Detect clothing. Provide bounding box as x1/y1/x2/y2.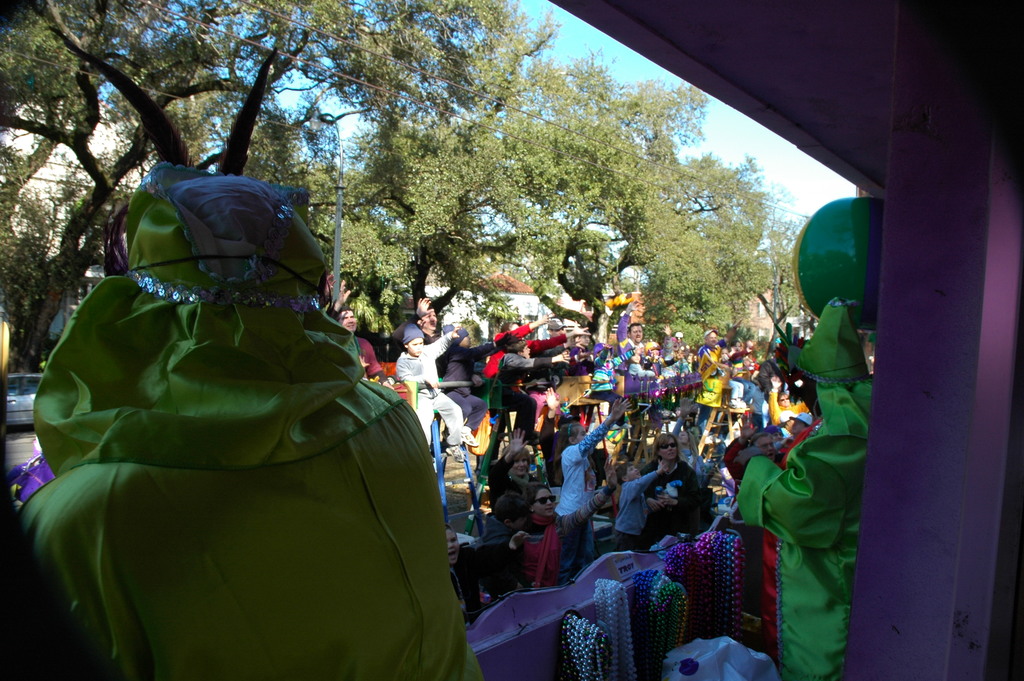
1/160/483/680.
